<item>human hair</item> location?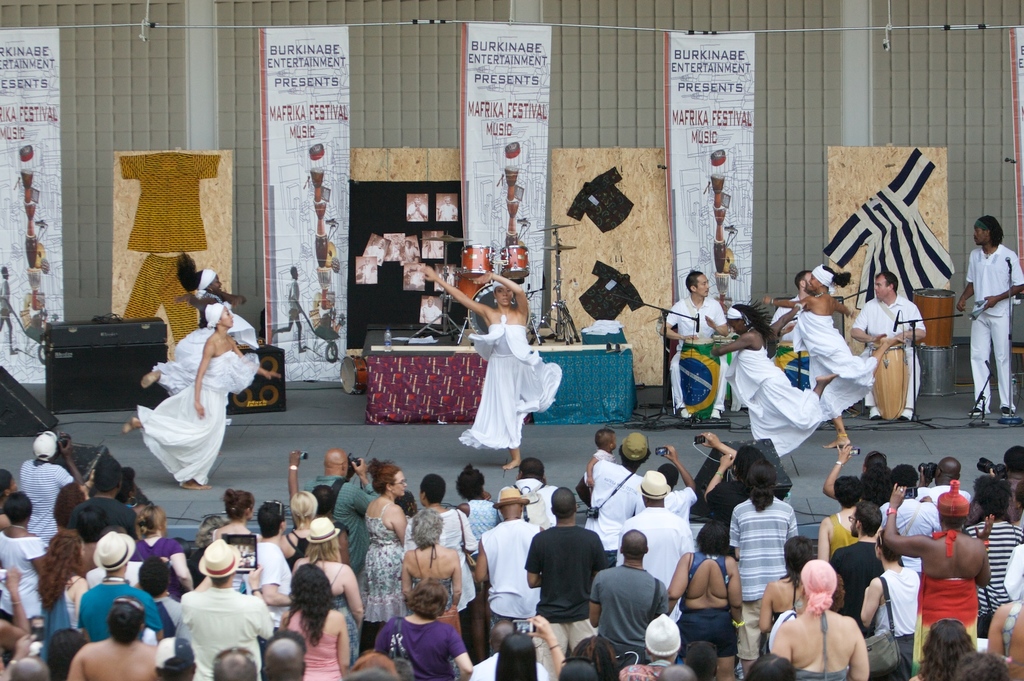
x1=50 y1=480 x2=84 y2=533
